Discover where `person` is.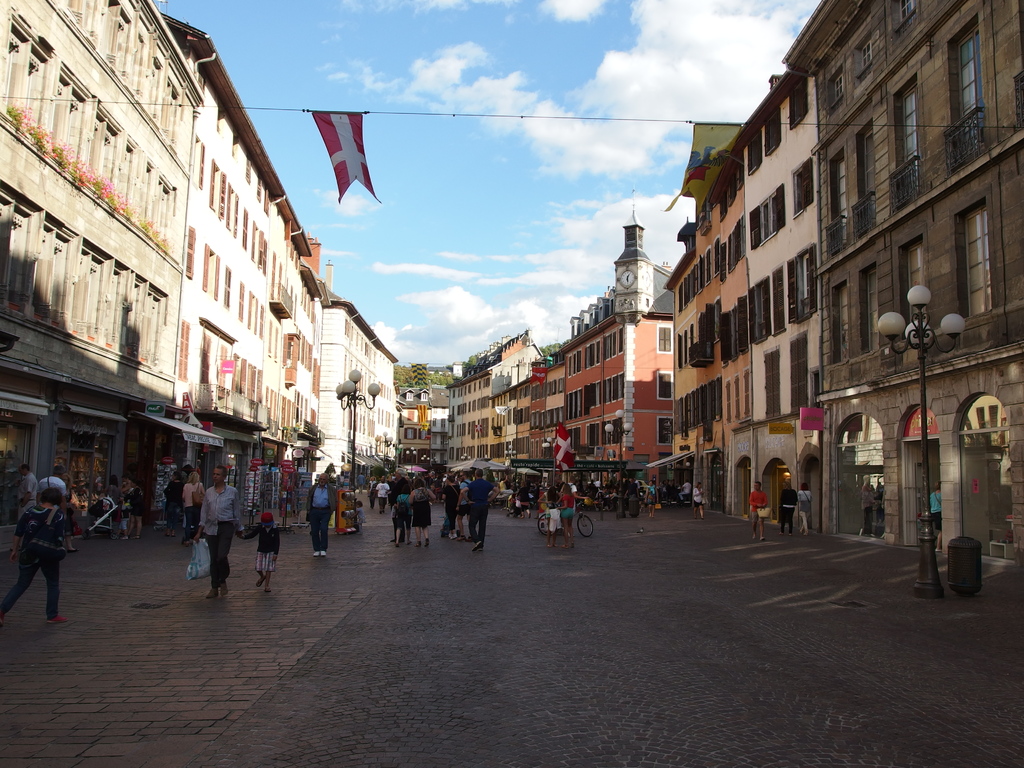
Discovered at box(800, 482, 813, 536).
